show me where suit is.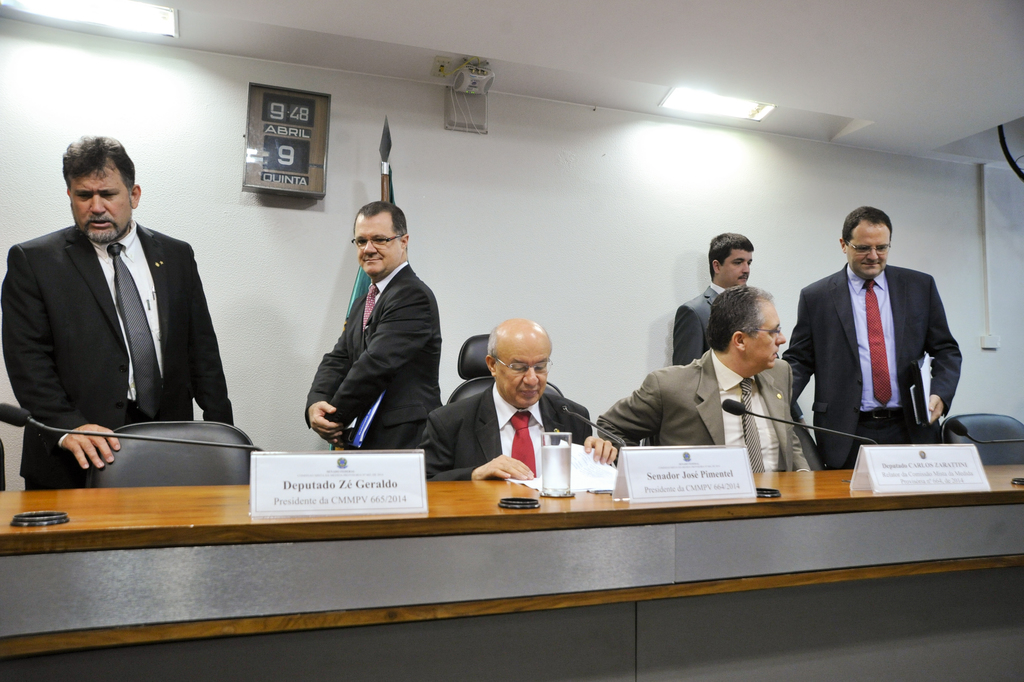
suit is at crop(673, 283, 724, 366).
